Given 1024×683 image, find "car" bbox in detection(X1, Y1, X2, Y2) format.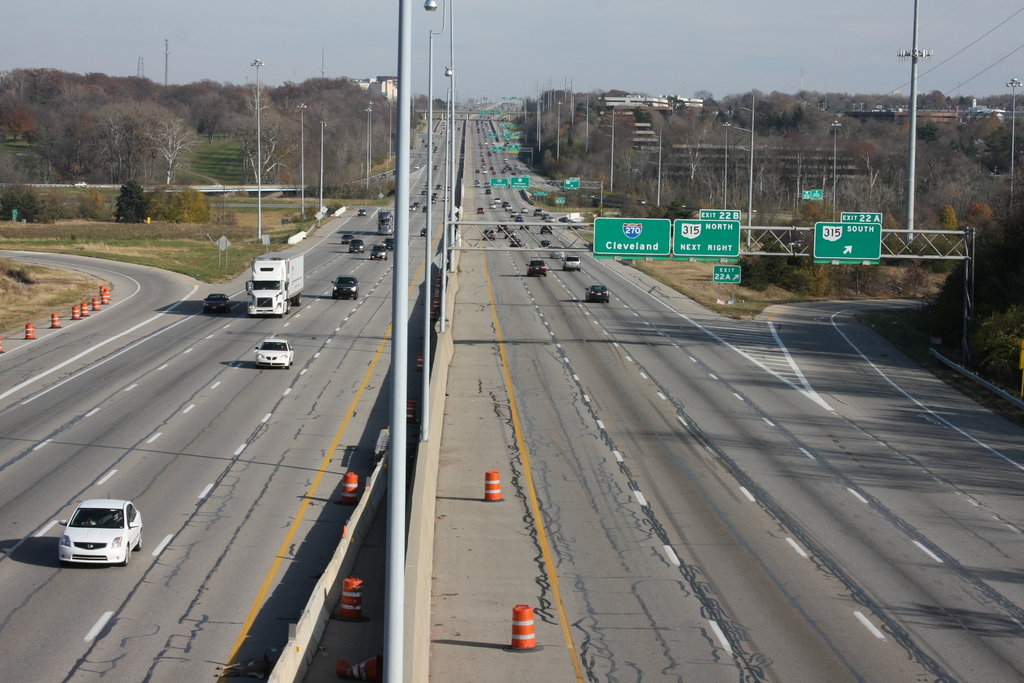
detection(524, 259, 546, 277).
